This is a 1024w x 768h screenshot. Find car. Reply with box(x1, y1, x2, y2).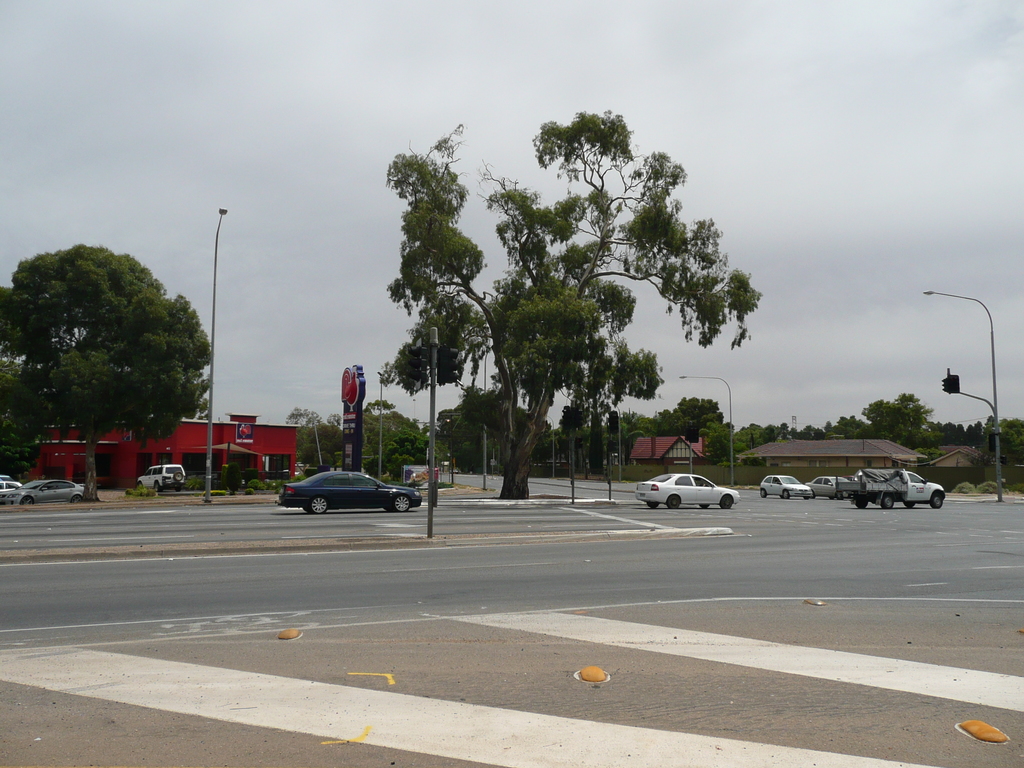
box(0, 468, 83, 501).
